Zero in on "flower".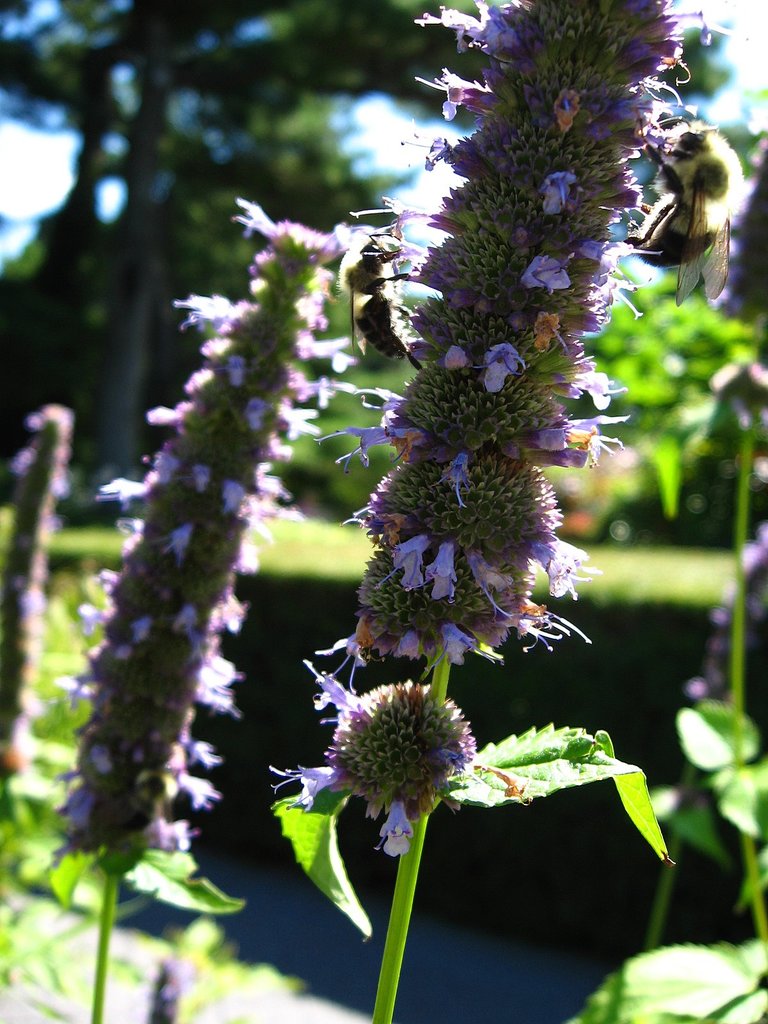
Zeroed in: 286 659 468 853.
